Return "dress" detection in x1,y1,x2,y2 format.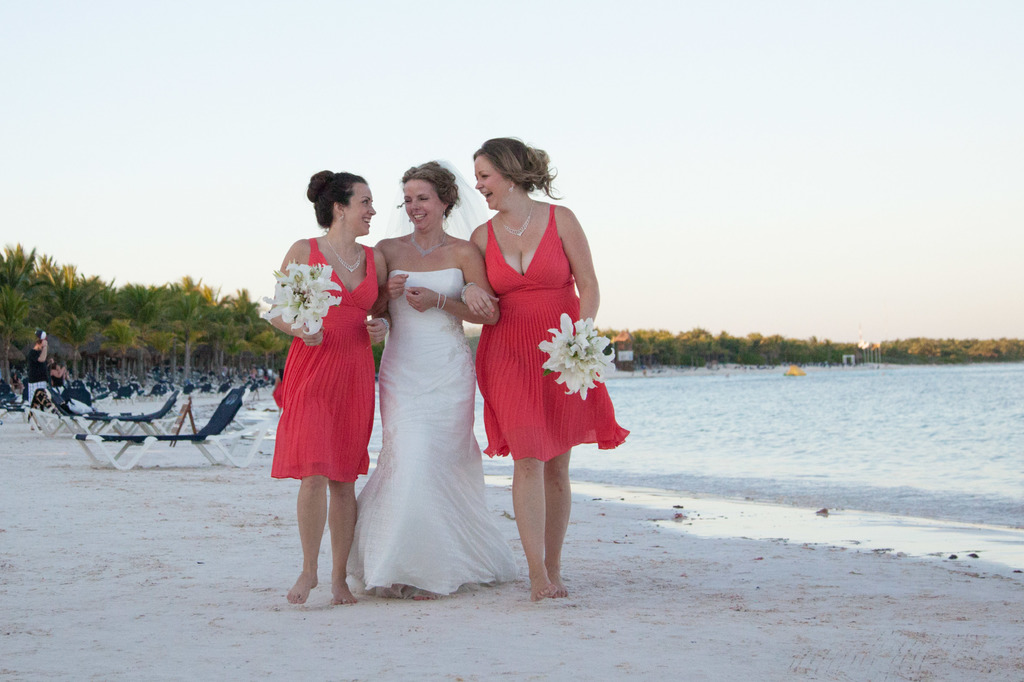
345,267,518,596.
